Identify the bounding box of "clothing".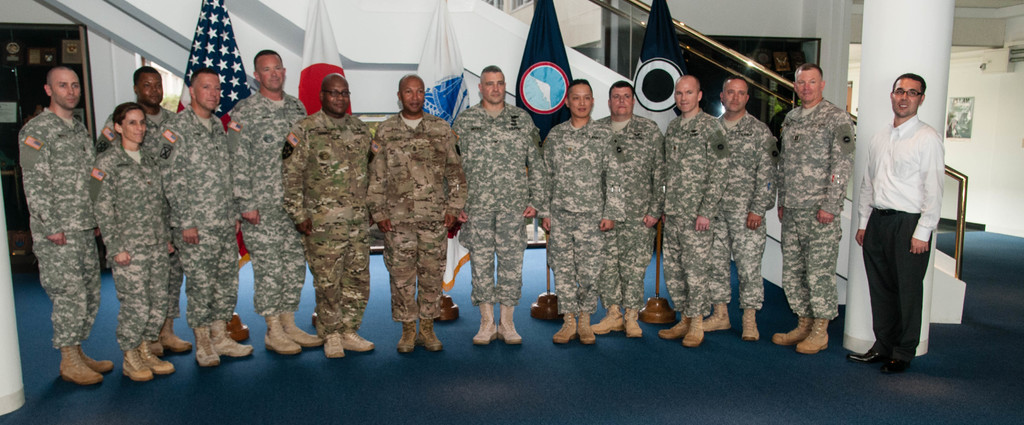
select_region(172, 117, 230, 227).
